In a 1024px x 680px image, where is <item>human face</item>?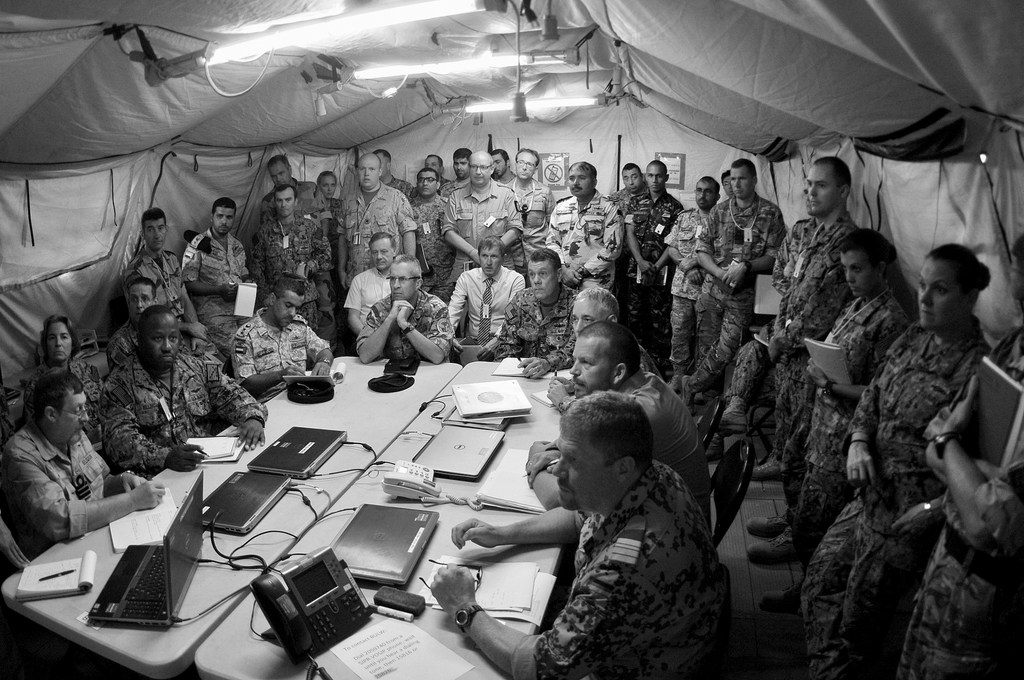
detection(915, 253, 963, 332).
